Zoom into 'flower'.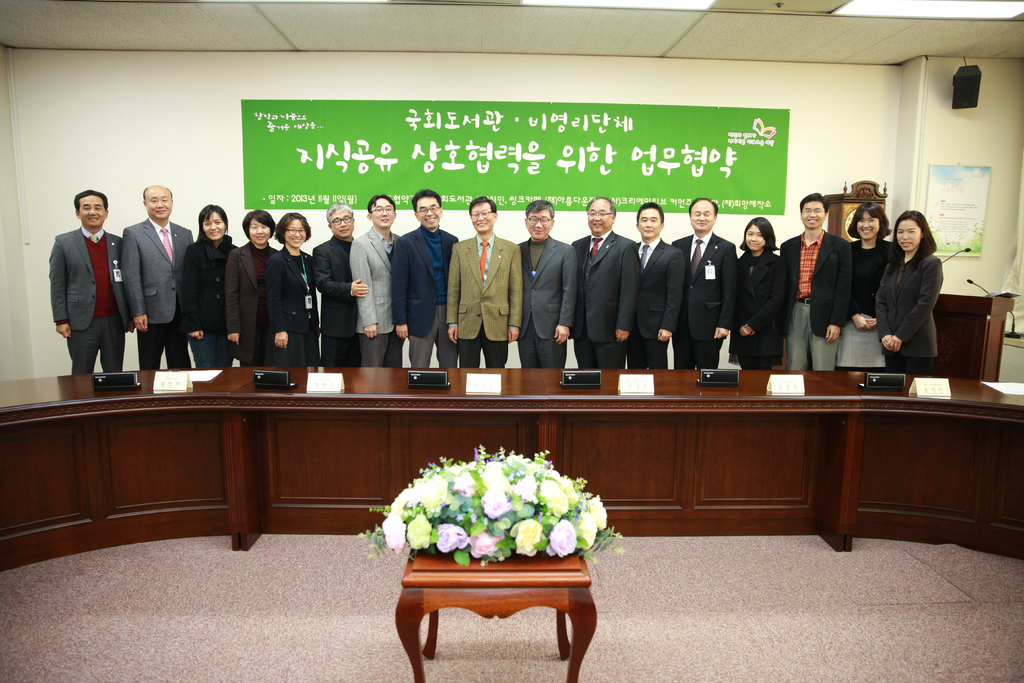
Zoom target: 542,522,575,557.
